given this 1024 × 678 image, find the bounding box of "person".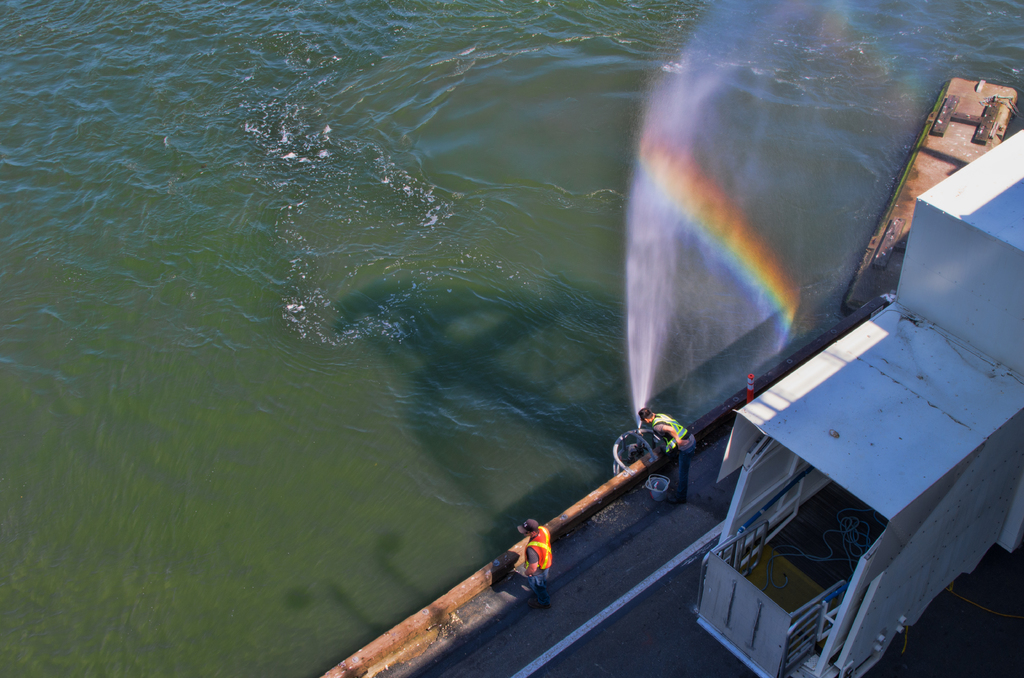
left=640, top=405, right=701, bottom=490.
